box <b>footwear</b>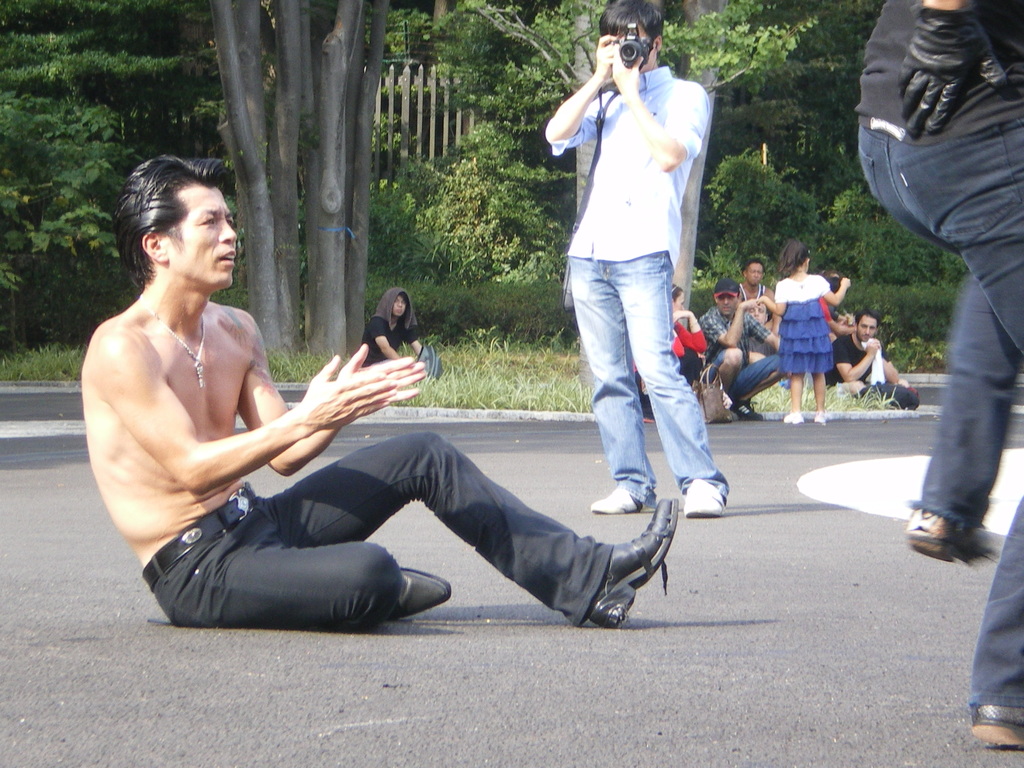
685, 479, 733, 521
